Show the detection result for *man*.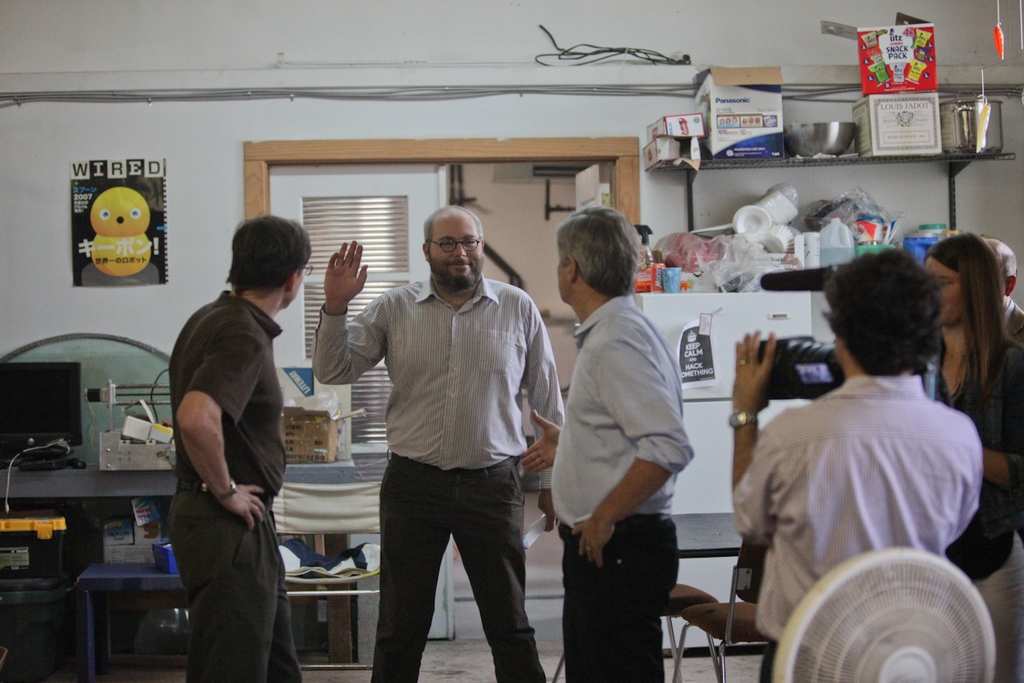
{"x1": 322, "y1": 211, "x2": 568, "y2": 677}.
